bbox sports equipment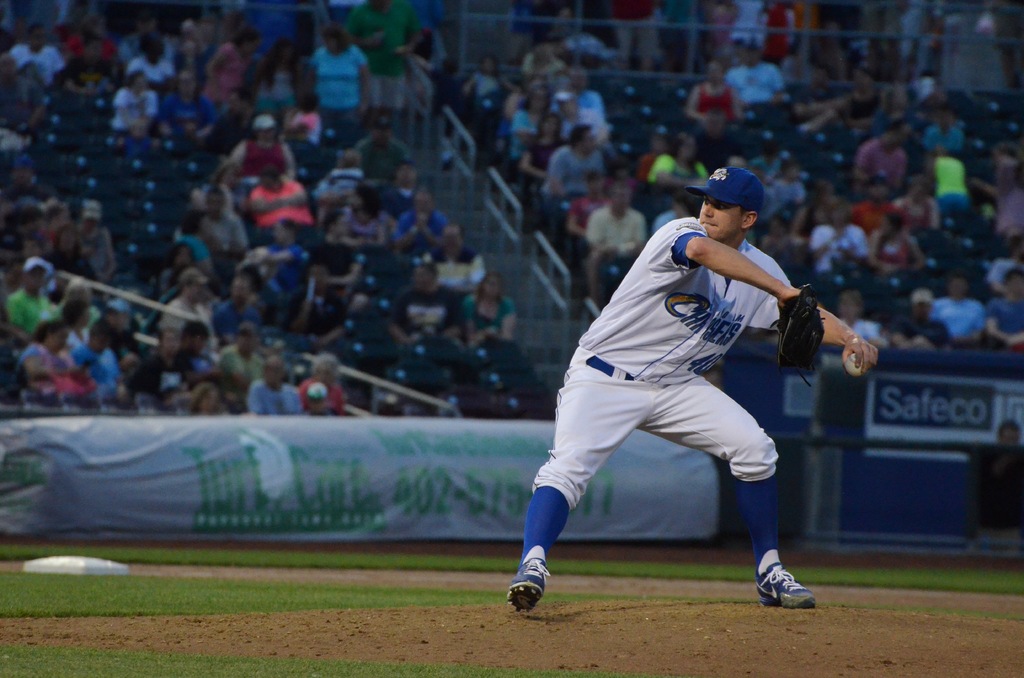
845,352,863,376
